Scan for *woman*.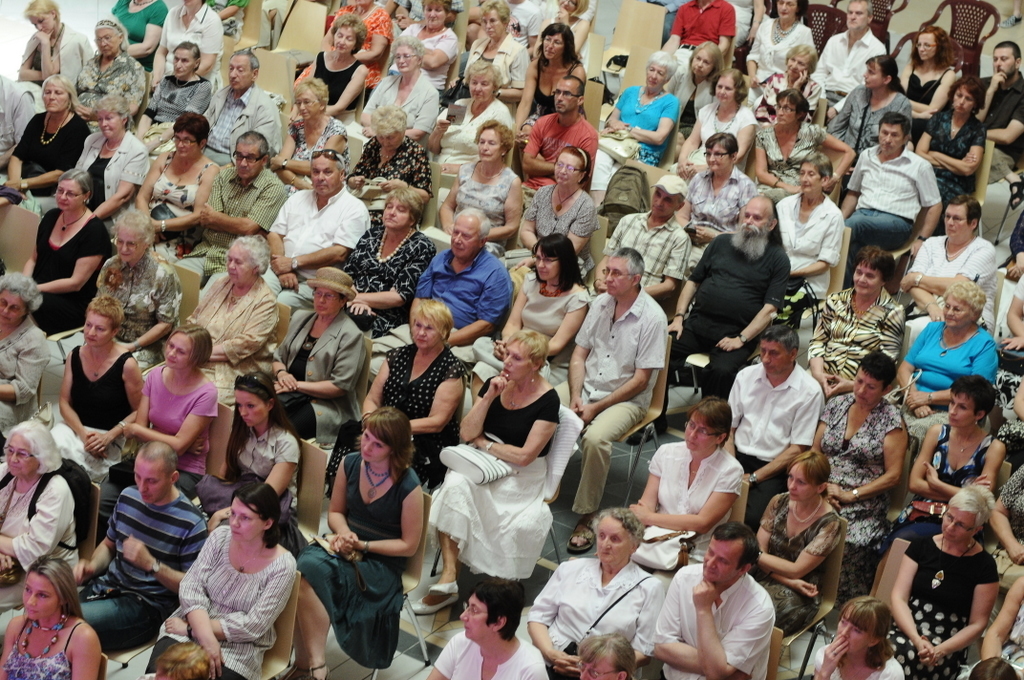
Scan result: bbox=[807, 345, 912, 562].
